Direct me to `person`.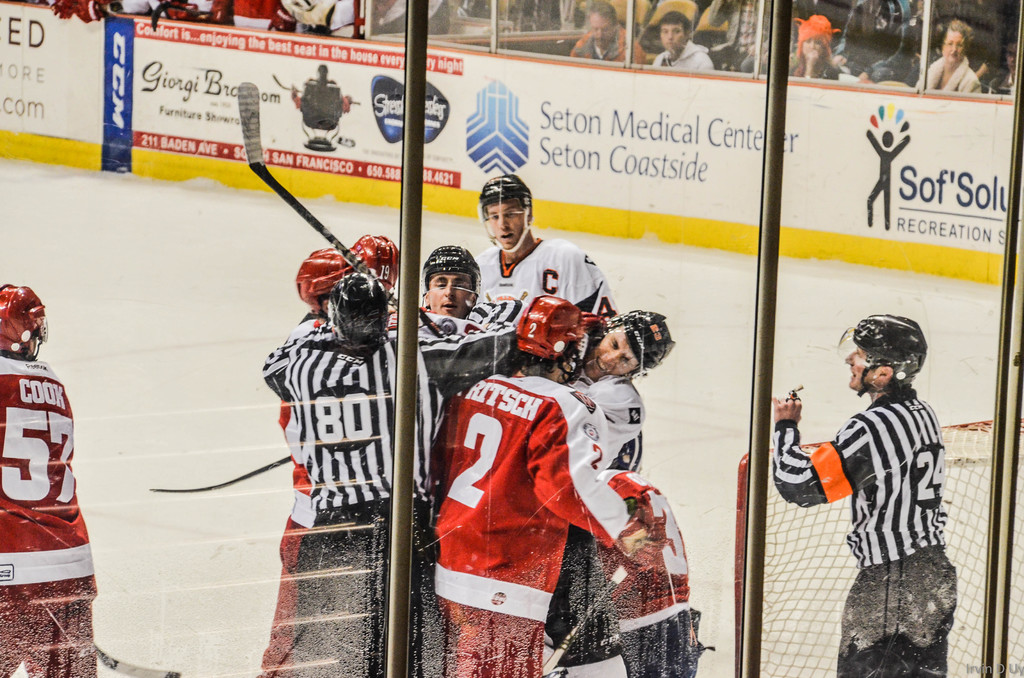
Direction: (x1=568, y1=3, x2=646, y2=65).
